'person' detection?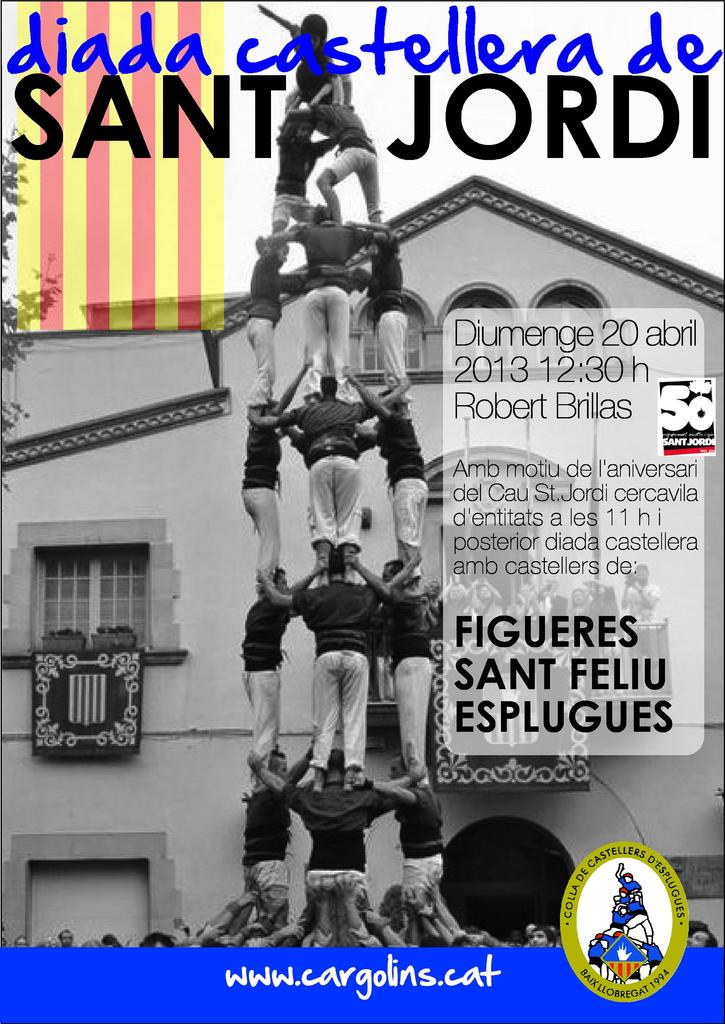
l=238, t=563, r=327, b=772
